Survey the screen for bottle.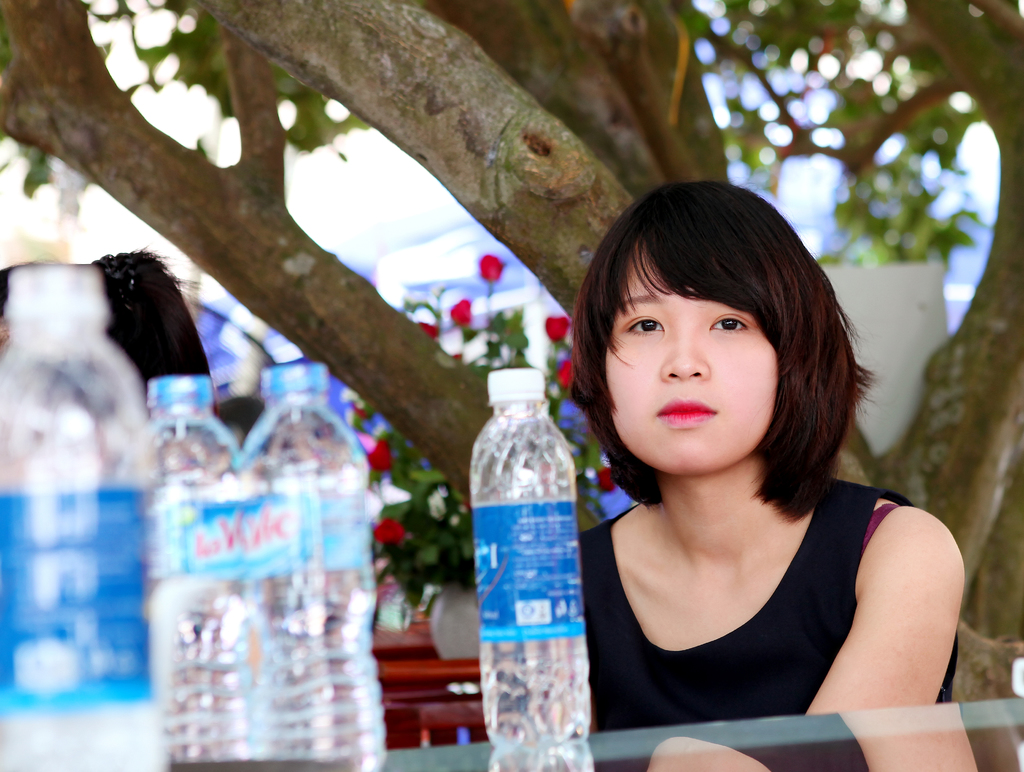
Survey found: crop(470, 363, 596, 734).
